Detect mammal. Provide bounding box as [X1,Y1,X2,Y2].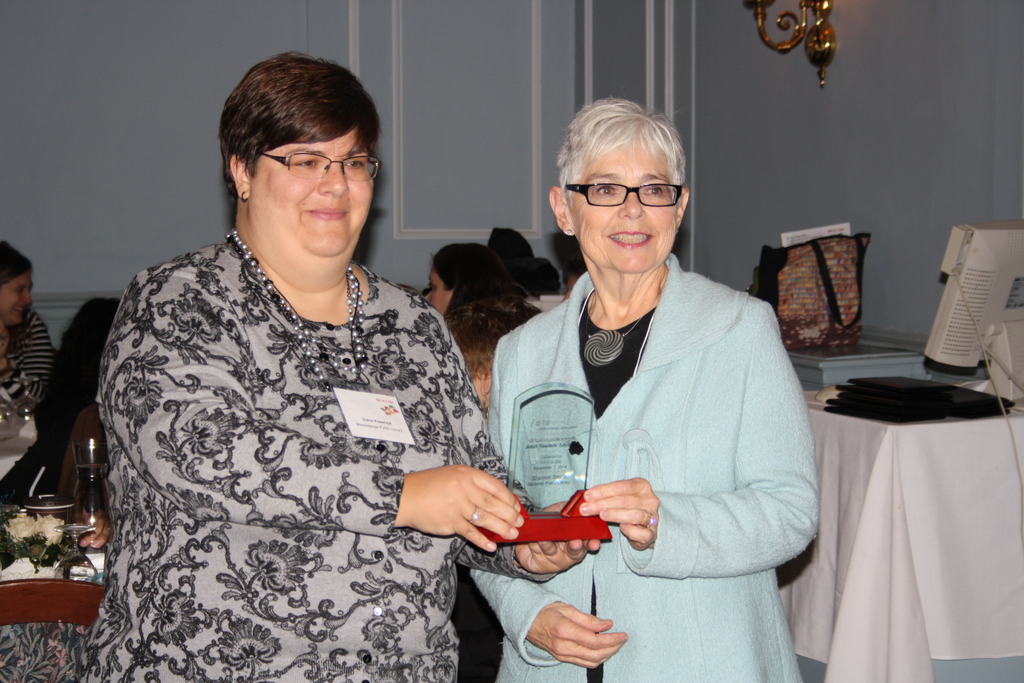
[516,254,559,292].
